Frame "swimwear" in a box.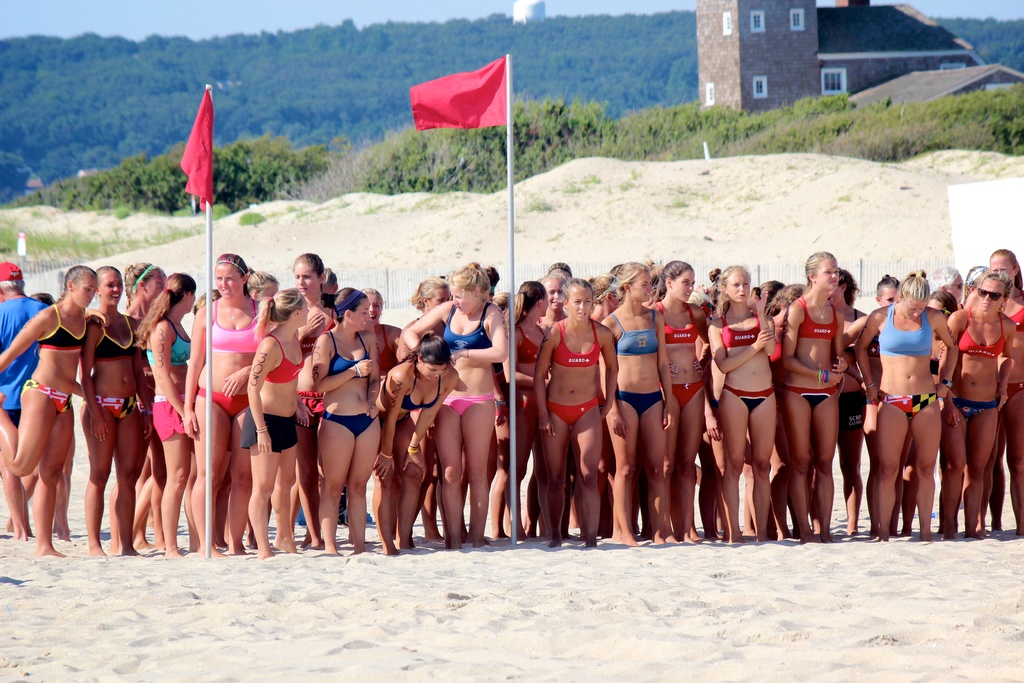
(x1=0, y1=295, x2=52, y2=425).
